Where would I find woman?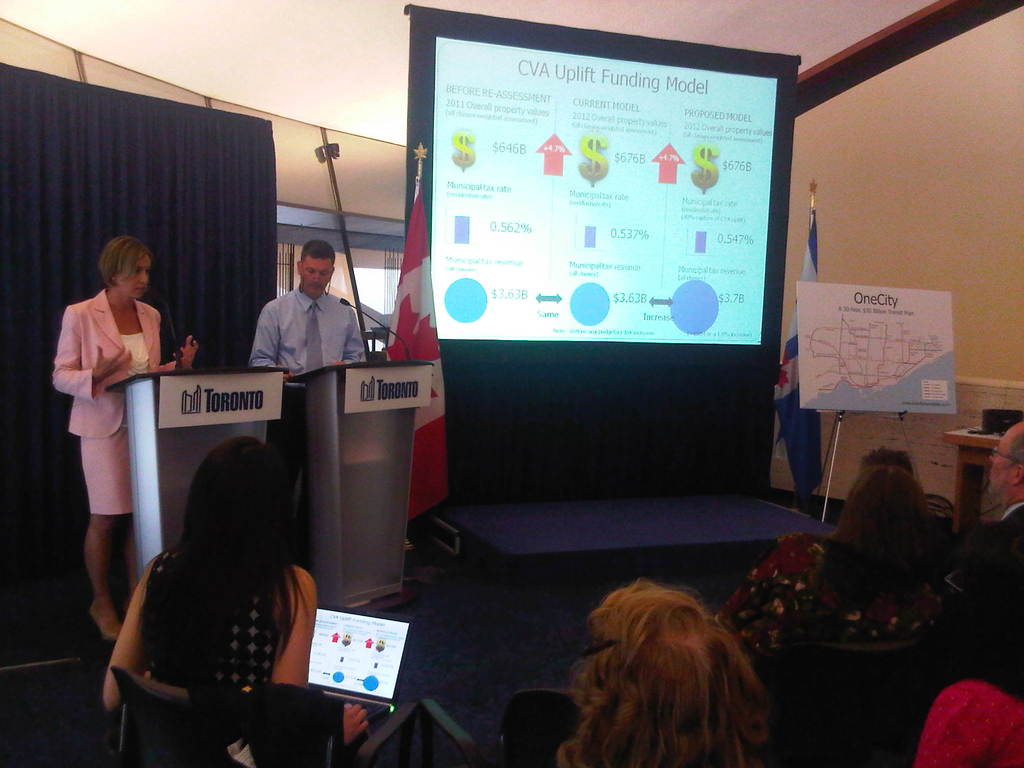
At bbox=[40, 219, 175, 637].
